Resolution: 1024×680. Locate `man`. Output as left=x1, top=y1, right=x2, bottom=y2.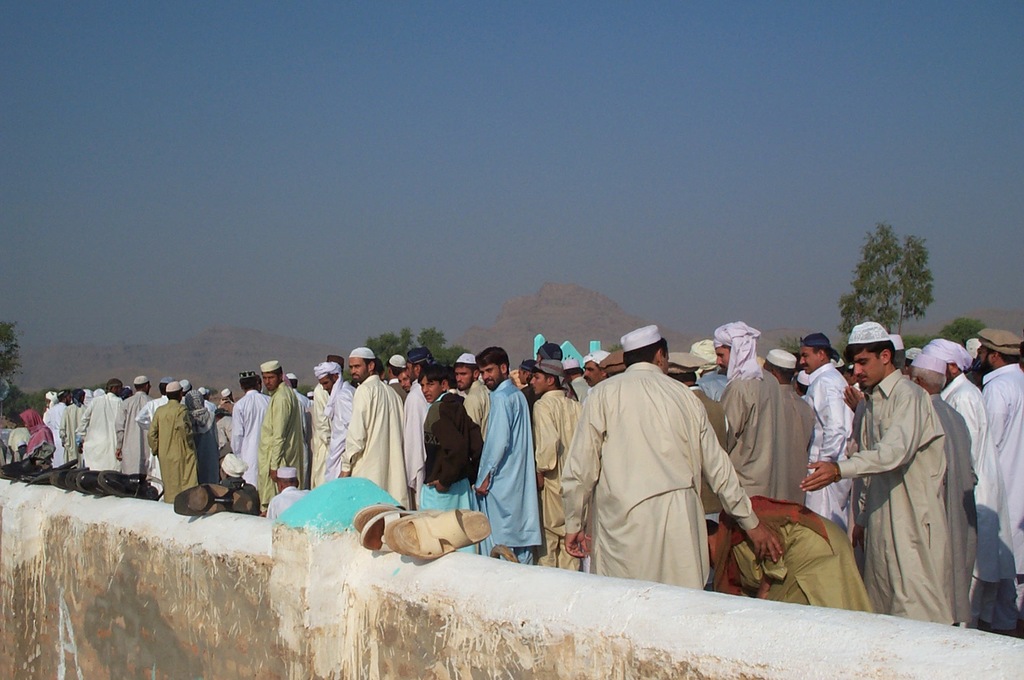
left=889, top=348, right=988, bottom=620.
